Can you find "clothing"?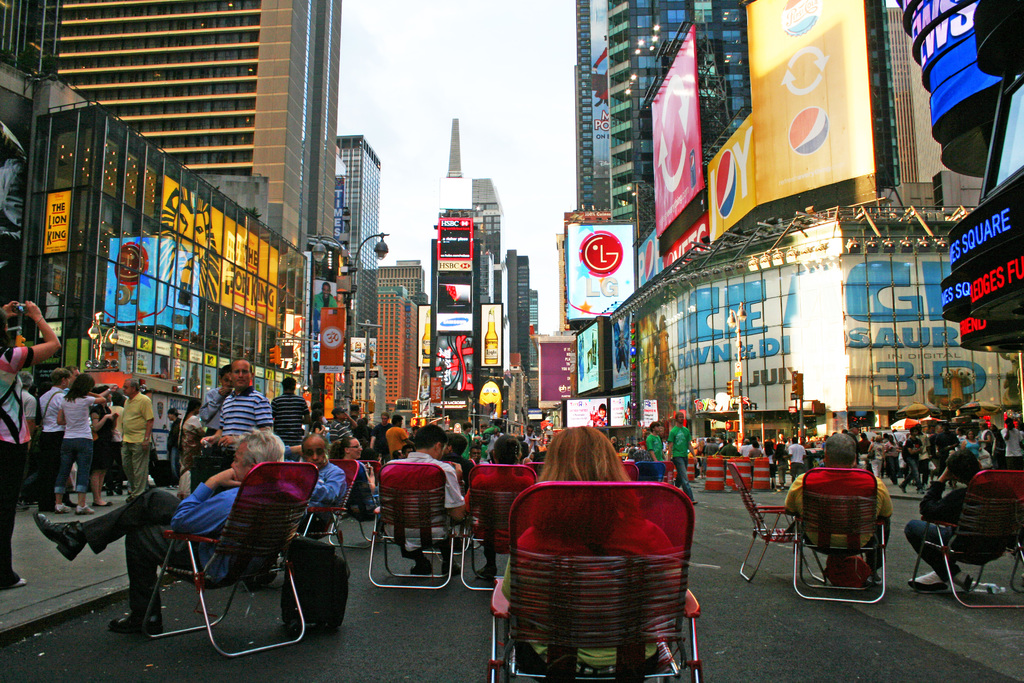
Yes, bounding box: 499, 515, 676, 679.
